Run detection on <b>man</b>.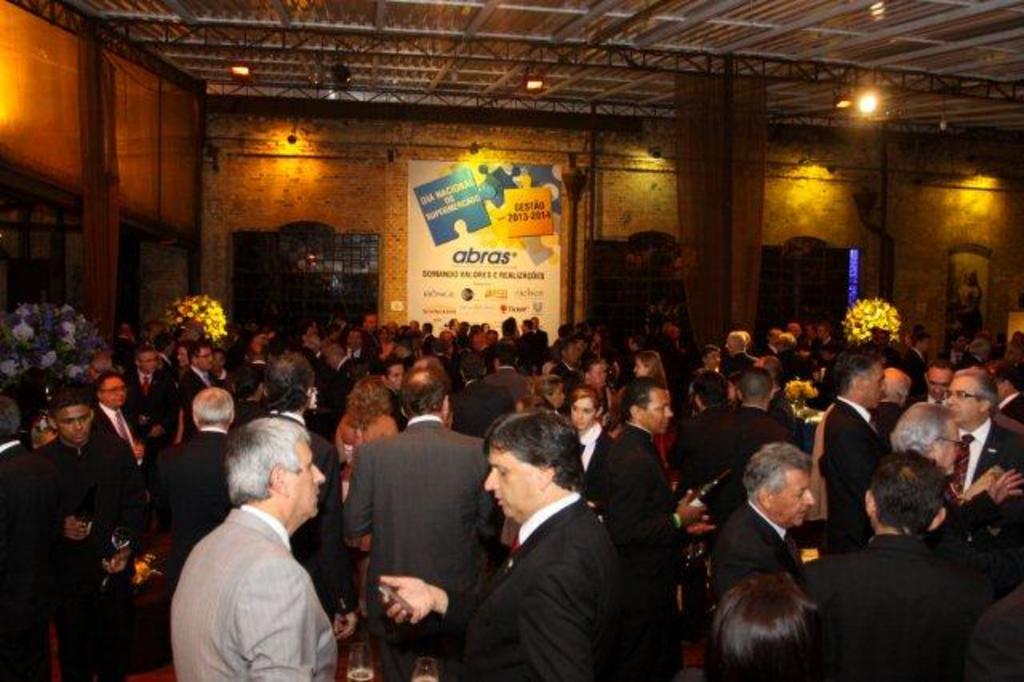
Result: 18:379:150:680.
